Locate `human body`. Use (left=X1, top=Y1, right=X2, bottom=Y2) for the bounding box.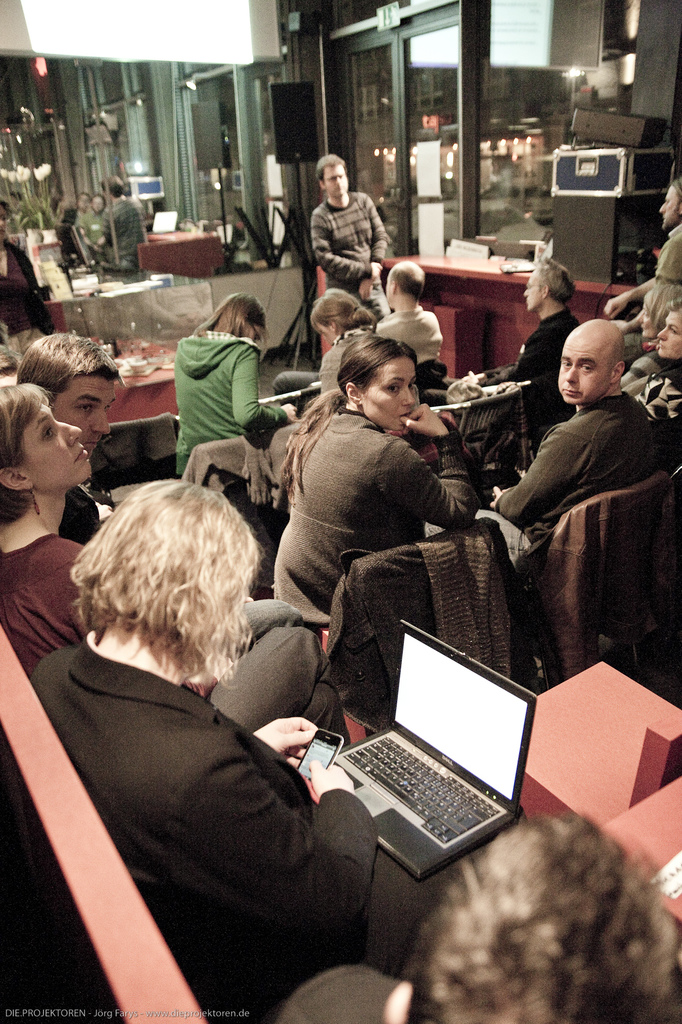
(left=98, top=178, right=147, bottom=266).
